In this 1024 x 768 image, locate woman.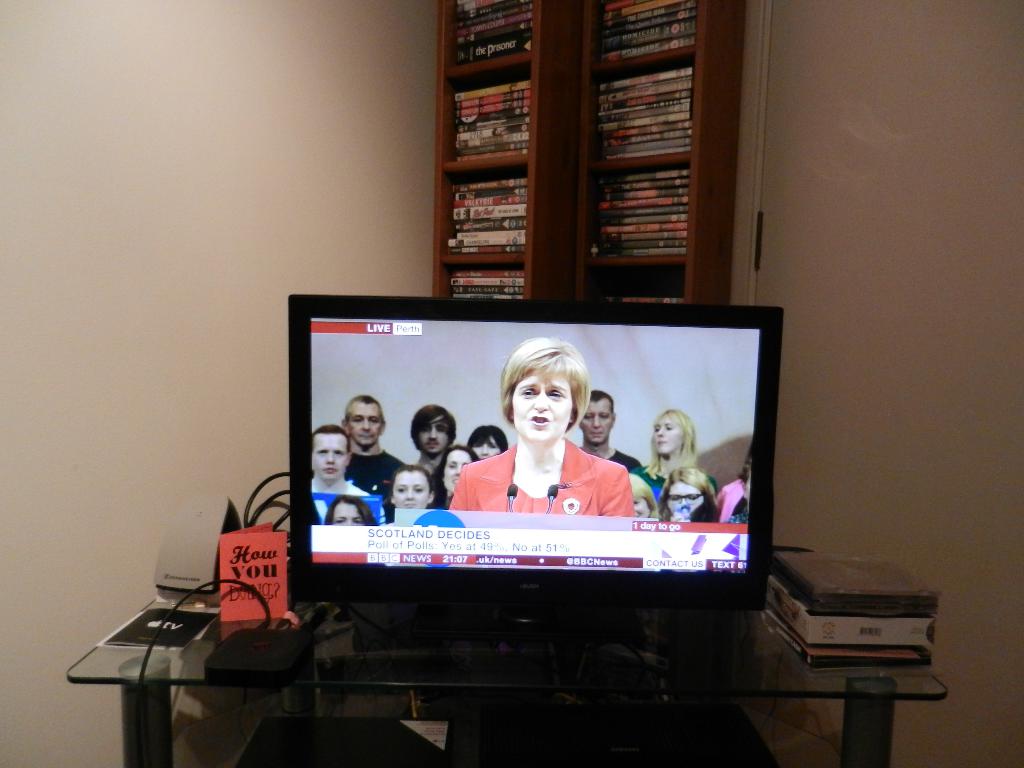
Bounding box: box=[427, 443, 477, 511].
